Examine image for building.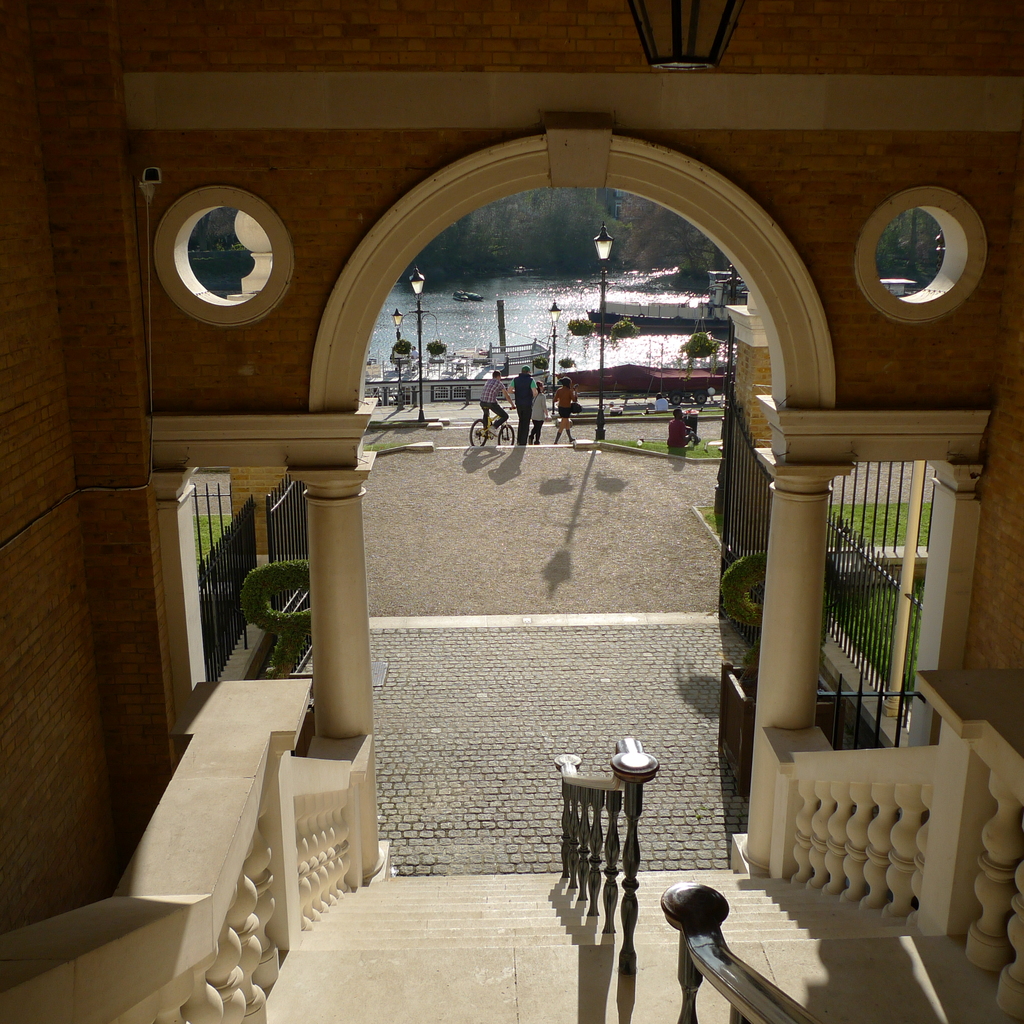
Examination result: 0/0/1023/1023.
